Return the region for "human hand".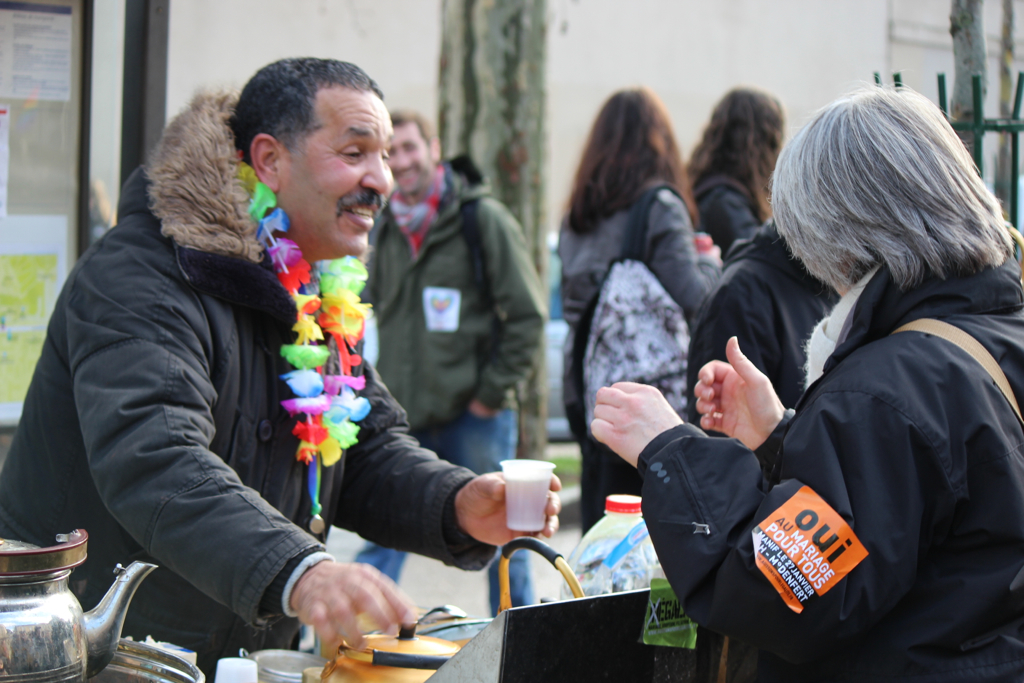
{"left": 702, "top": 331, "right": 777, "bottom": 452}.
